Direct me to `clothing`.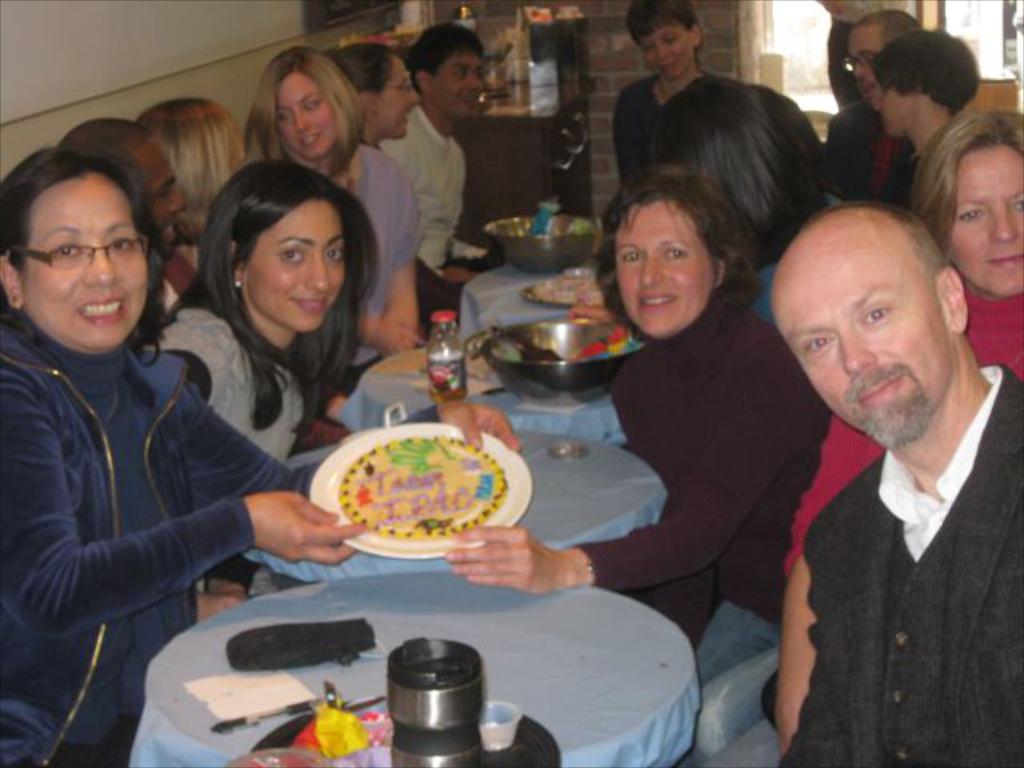
Direction: (left=149, top=302, right=307, bottom=582).
